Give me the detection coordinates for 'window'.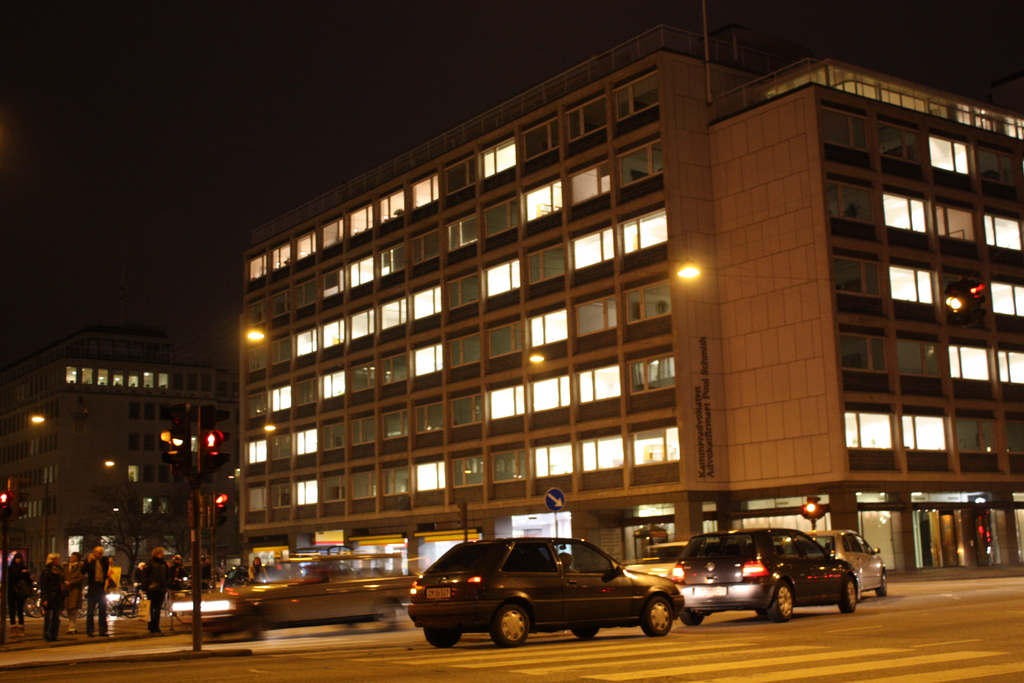
detection(502, 541, 559, 571).
